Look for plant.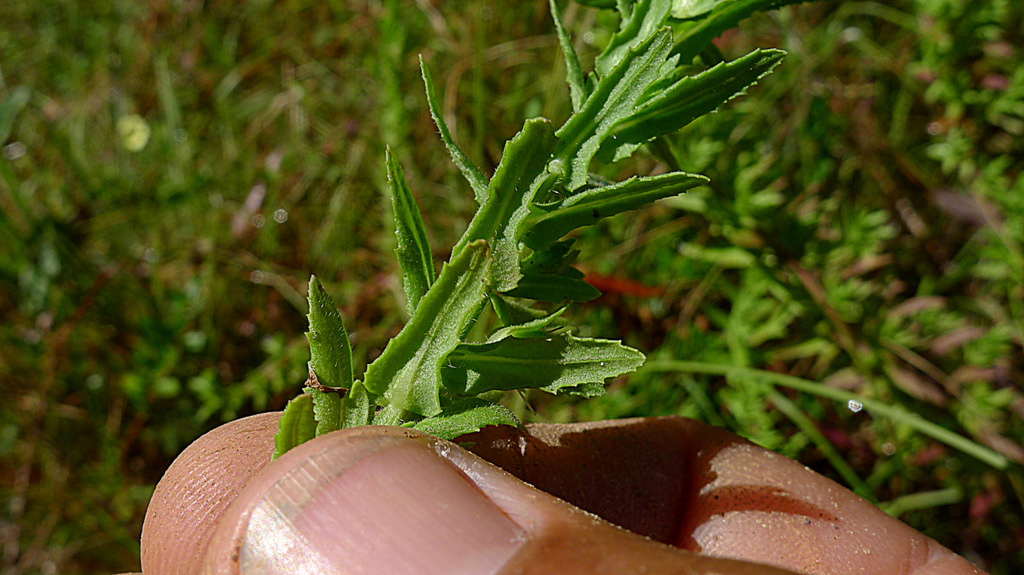
Found: rect(0, 0, 1023, 574).
